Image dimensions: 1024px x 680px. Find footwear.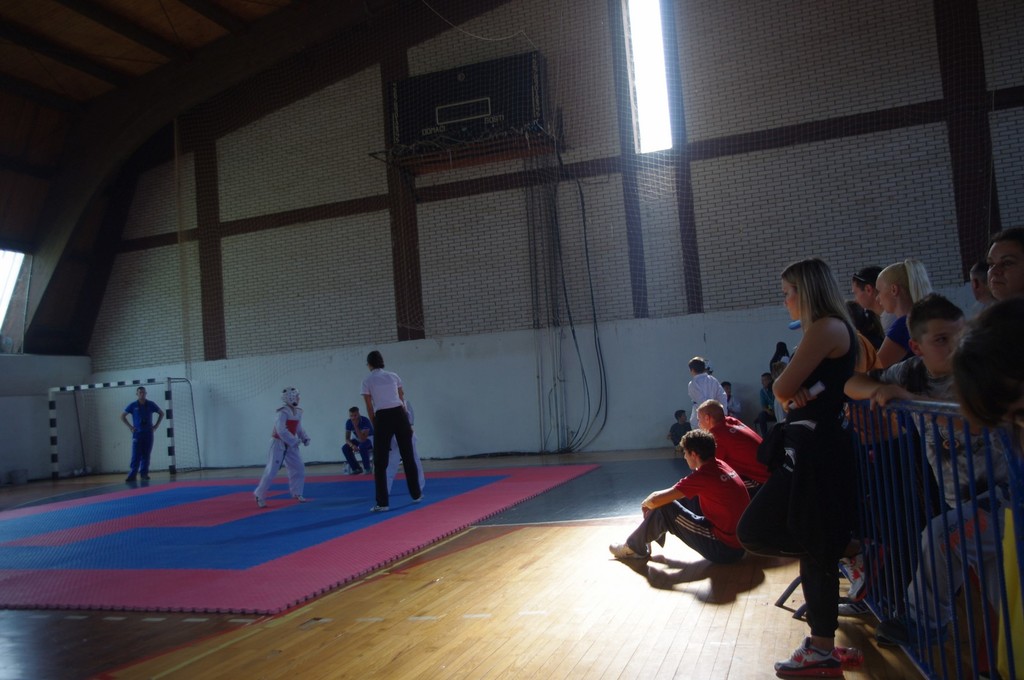
region(772, 636, 842, 679).
